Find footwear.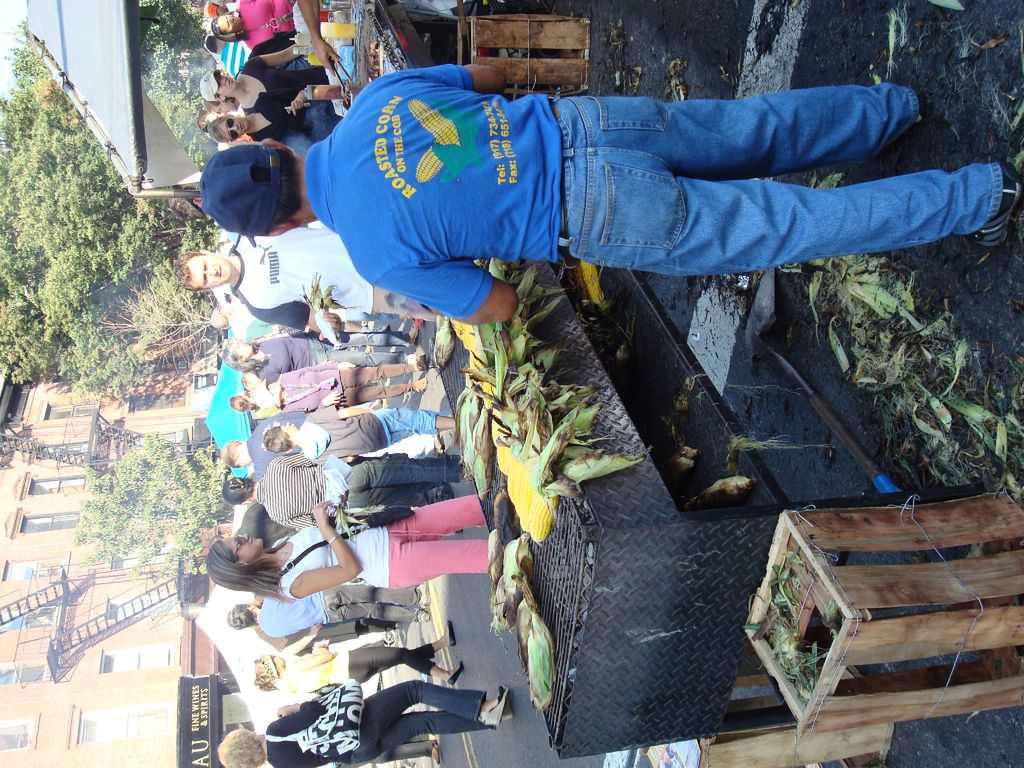
[left=481, top=685, right=506, bottom=729].
